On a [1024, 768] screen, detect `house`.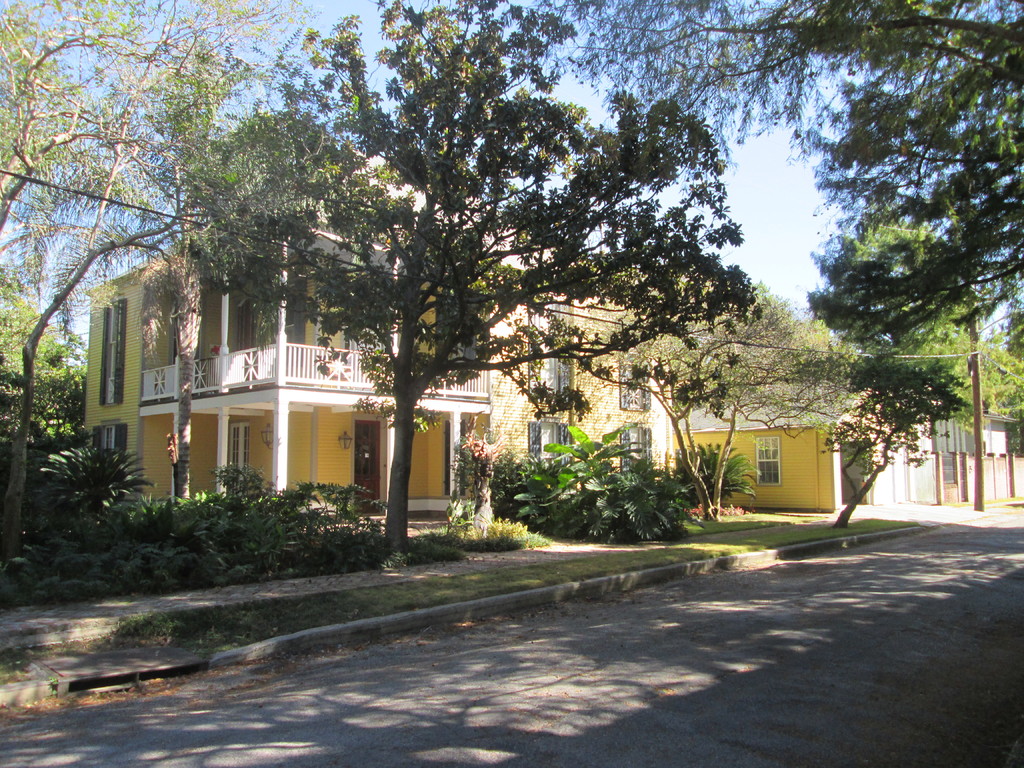
bbox(66, 267, 431, 545).
